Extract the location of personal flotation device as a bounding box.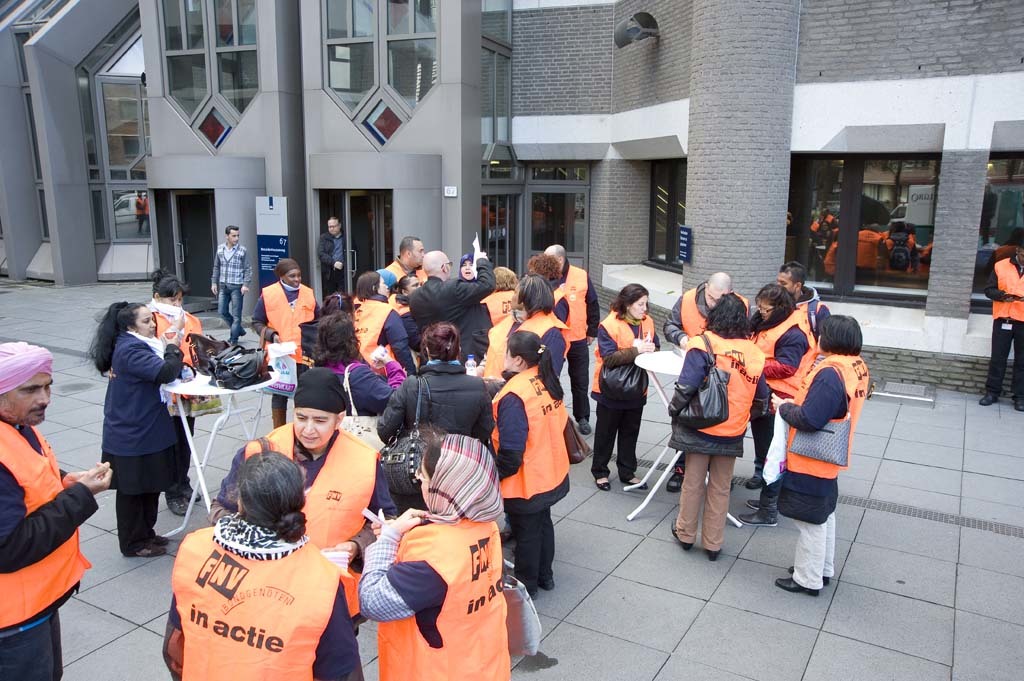
675, 284, 744, 343.
